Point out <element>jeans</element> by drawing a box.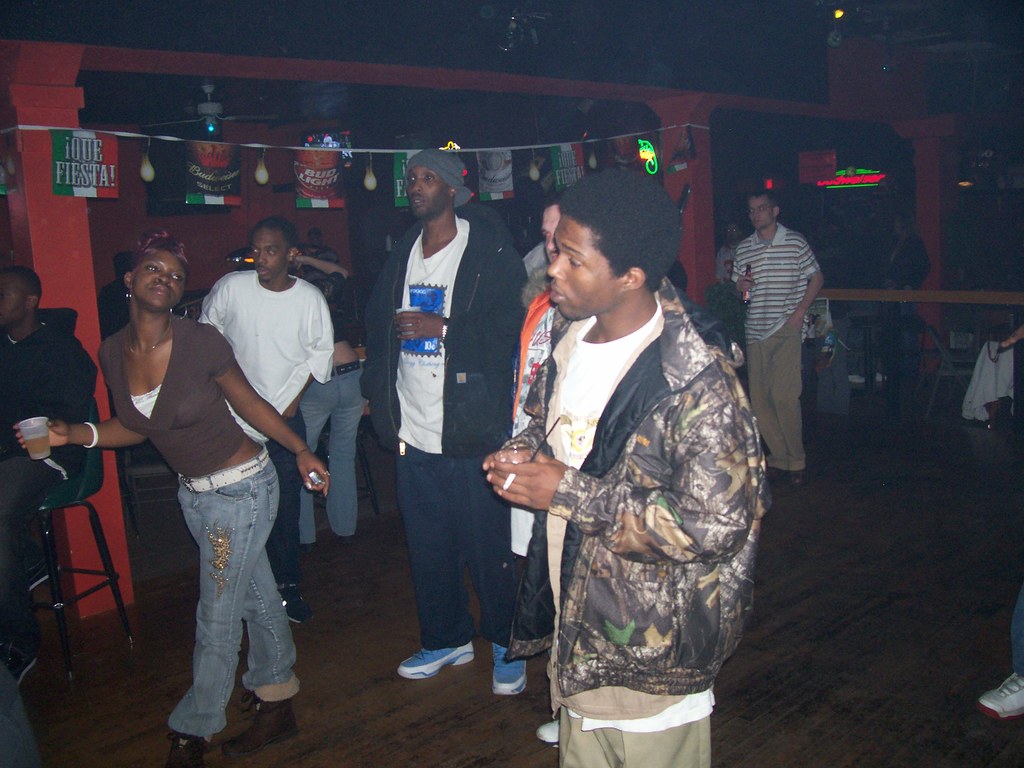
168/445/279/736.
